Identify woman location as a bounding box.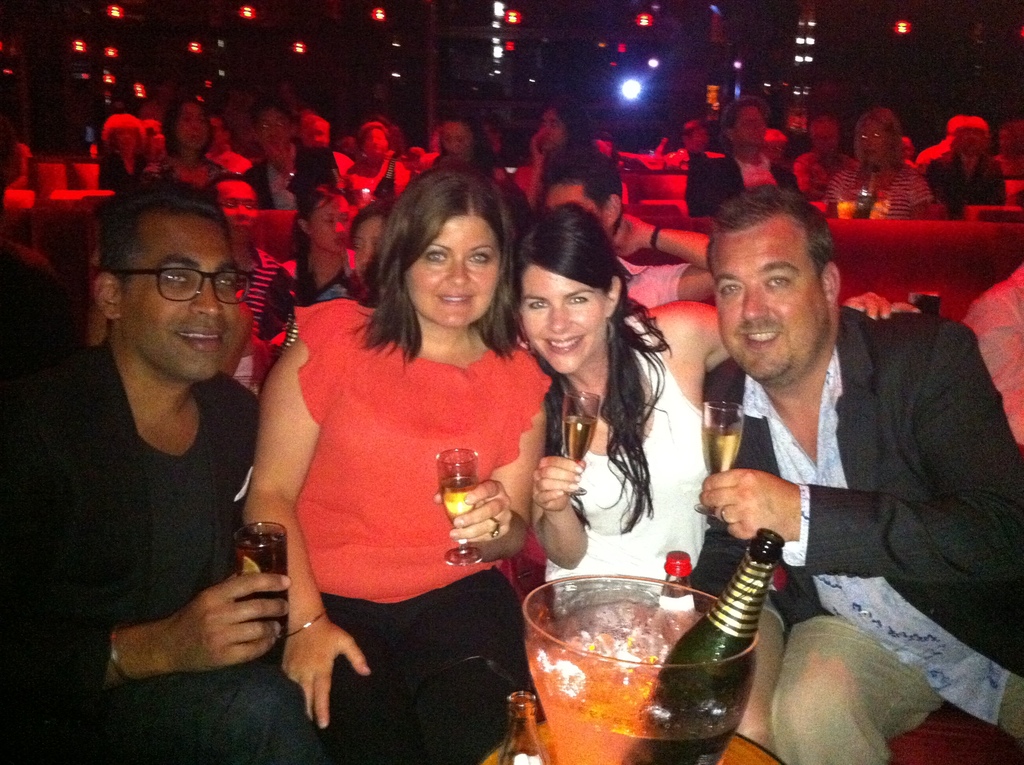
258, 176, 348, 350.
